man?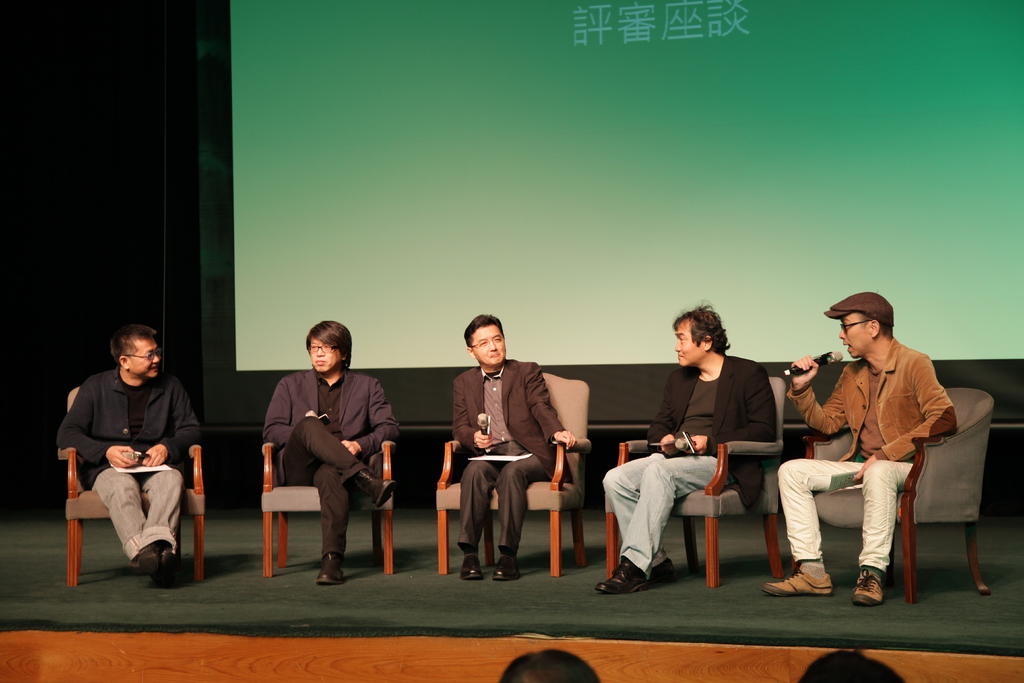
(597,299,777,589)
